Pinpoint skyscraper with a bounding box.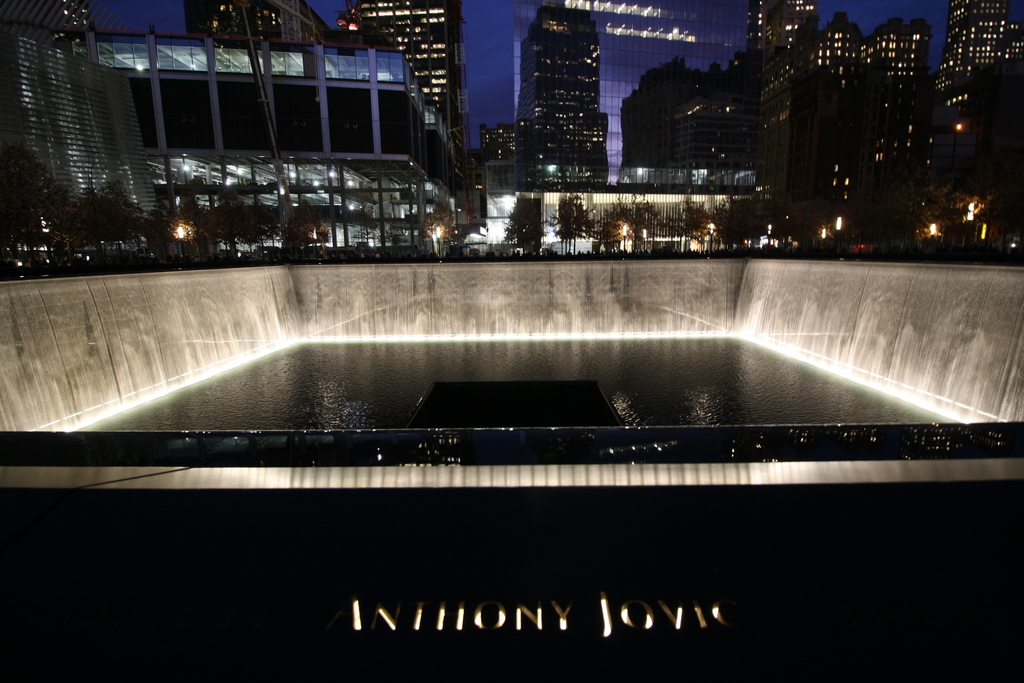
[left=0, top=0, right=156, bottom=210].
